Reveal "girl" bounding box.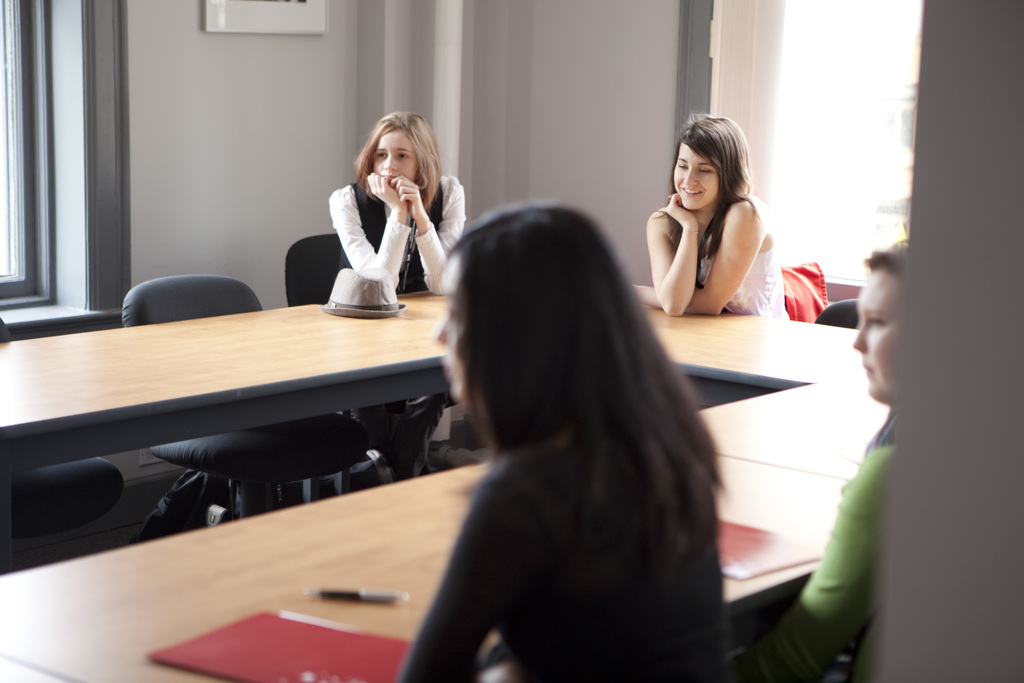
Revealed: locate(402, 199, 726, 682).
